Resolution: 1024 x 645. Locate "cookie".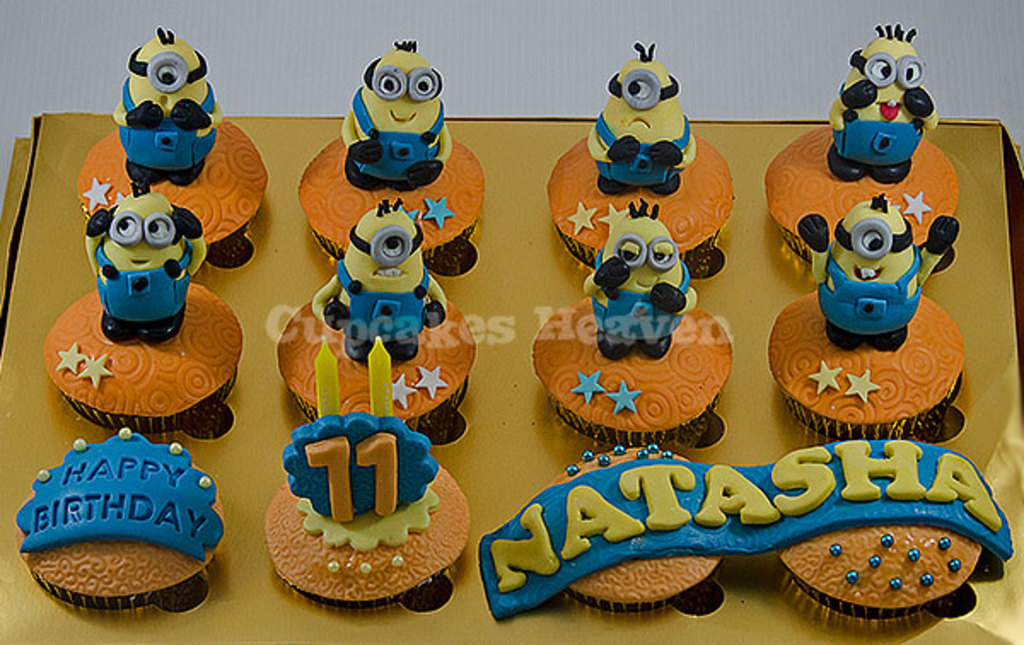
{"left": 532, "top": 196, "right": 732, "bottom": 456}.
